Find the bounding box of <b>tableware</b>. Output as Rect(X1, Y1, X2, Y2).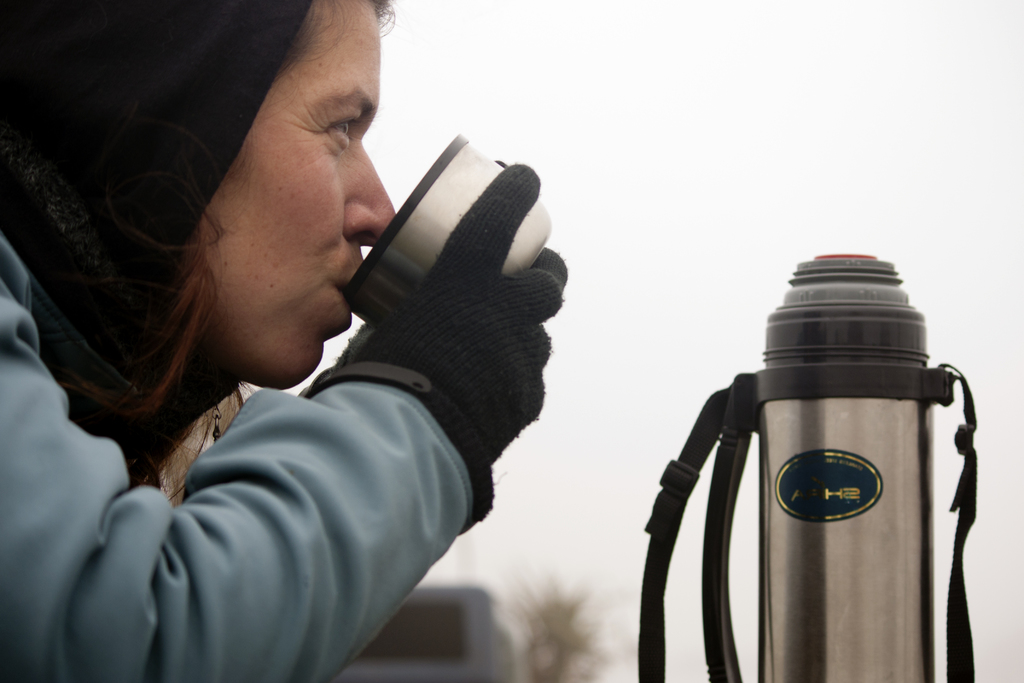
Rect(340, 131, 551, 325).
